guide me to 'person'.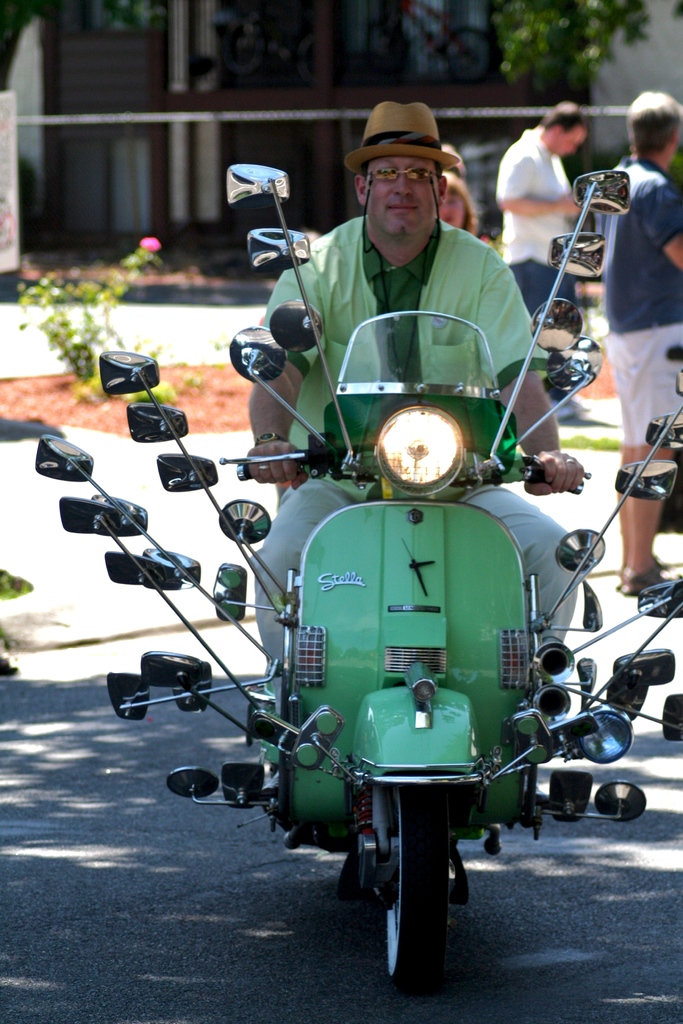
Guidance: l=493, t=99, r=584, b=416.
